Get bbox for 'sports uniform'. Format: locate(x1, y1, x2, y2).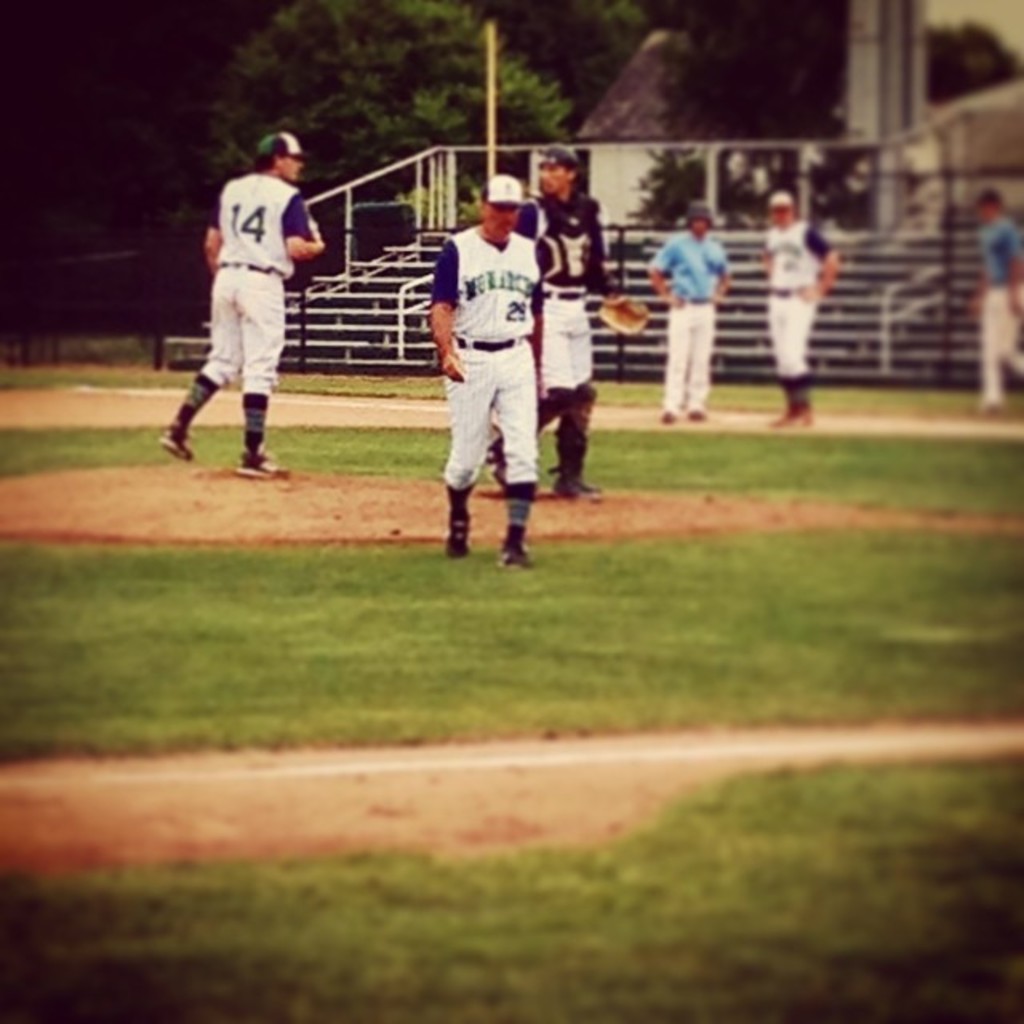
locate(645, 205, 733, 418).
